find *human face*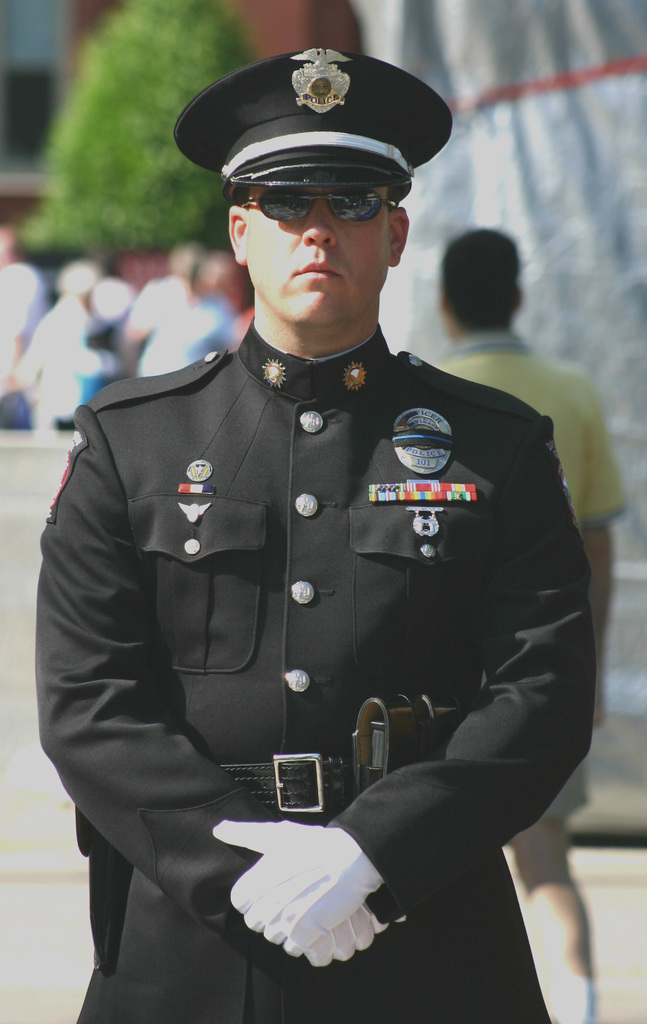
locate(241, 181, 405, 326)
